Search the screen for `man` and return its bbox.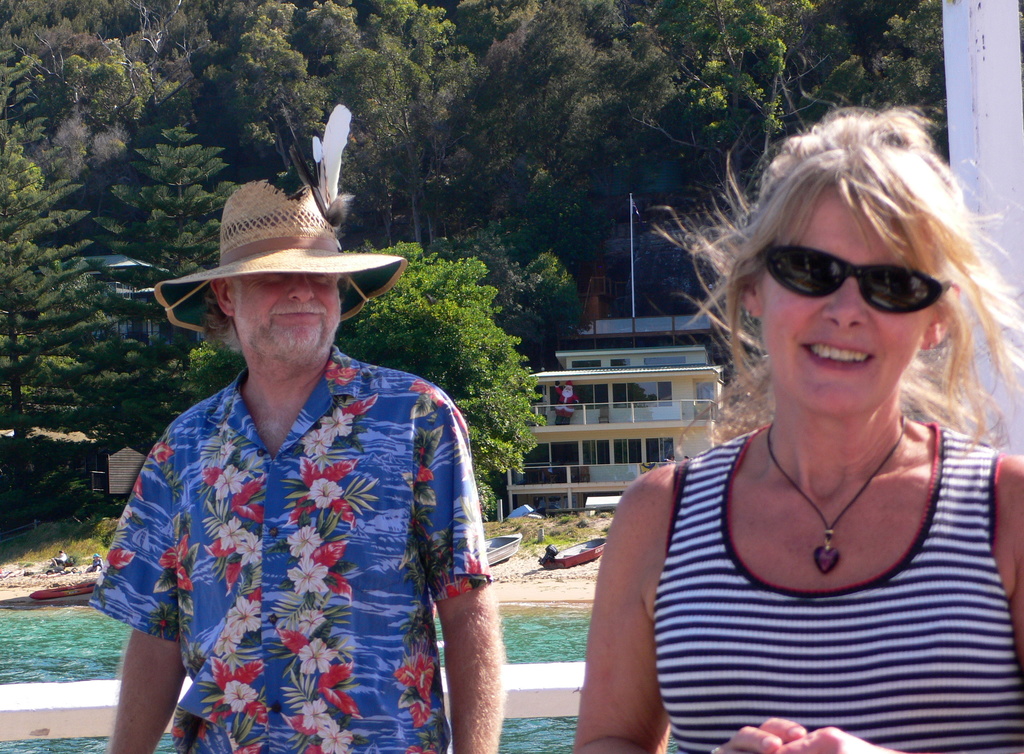
Found: [x1=83, y1=172, x2=518, y2=753].
